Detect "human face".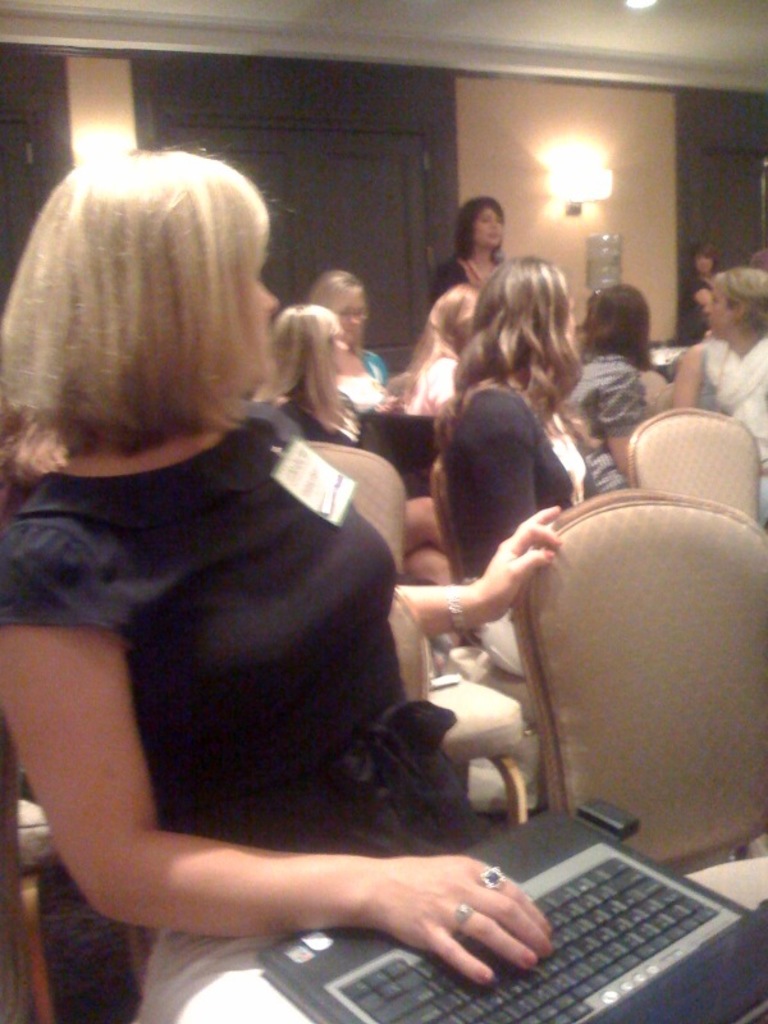
Detected at locate(701, 284, 735, 333).
